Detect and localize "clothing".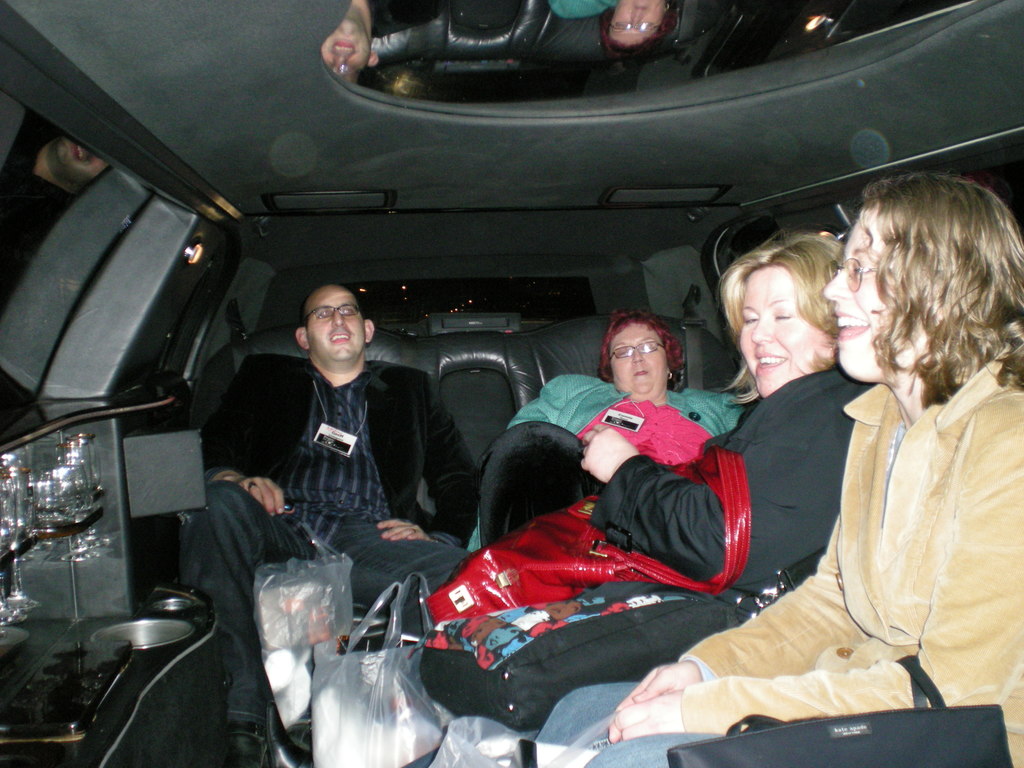
Localized at locate(467, 373, 747, 553).
